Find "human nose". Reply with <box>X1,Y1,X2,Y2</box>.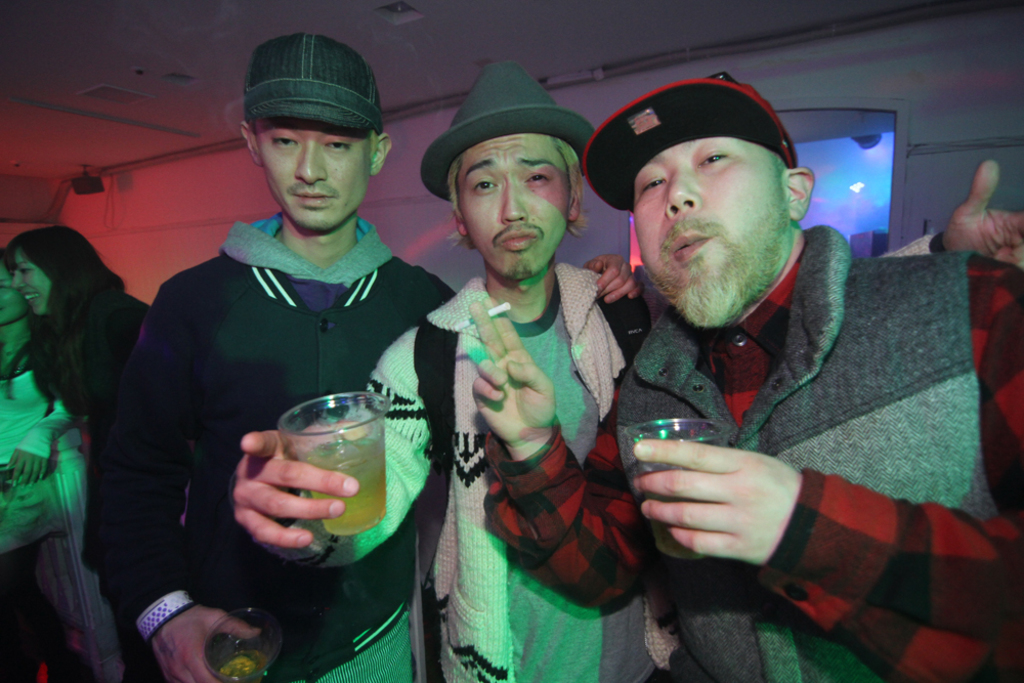
<box>663,163,699,215</box>.
